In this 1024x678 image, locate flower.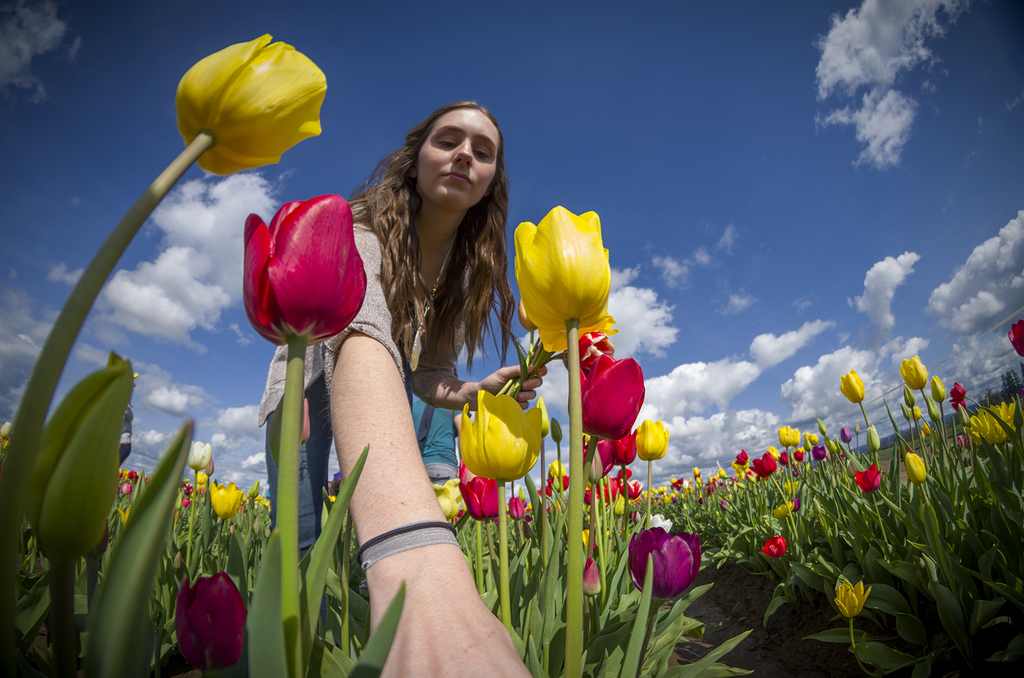
Bounding box: (896, 352, 929, 396).
